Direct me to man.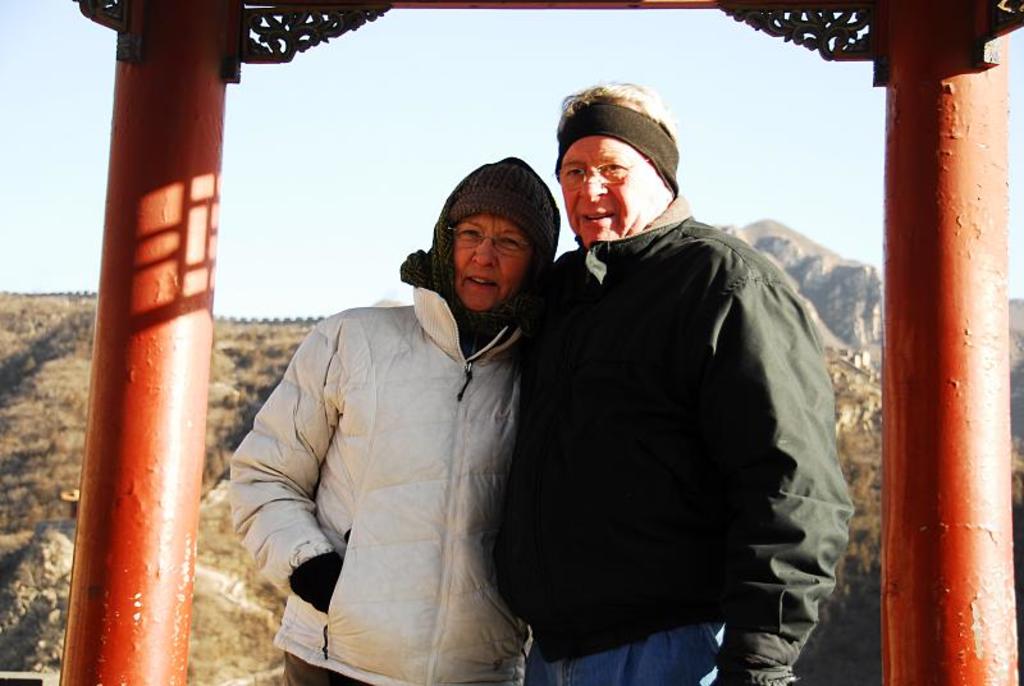
Direction: Rect(481, 77, 850, 685).
